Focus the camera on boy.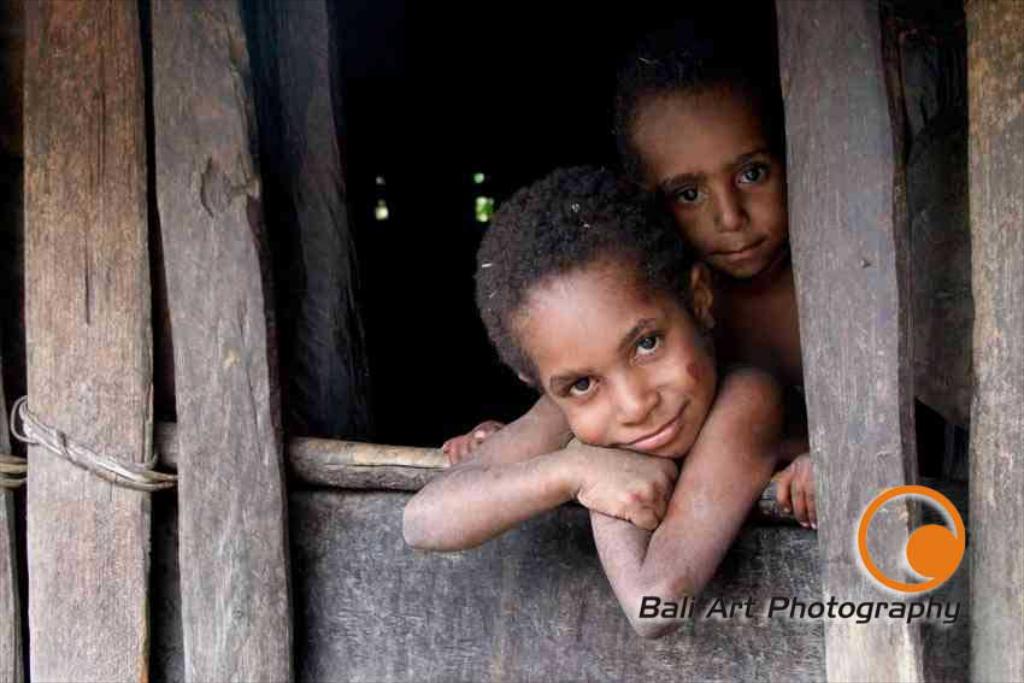
Focus region: BBox(396, 181, 814, 647).
